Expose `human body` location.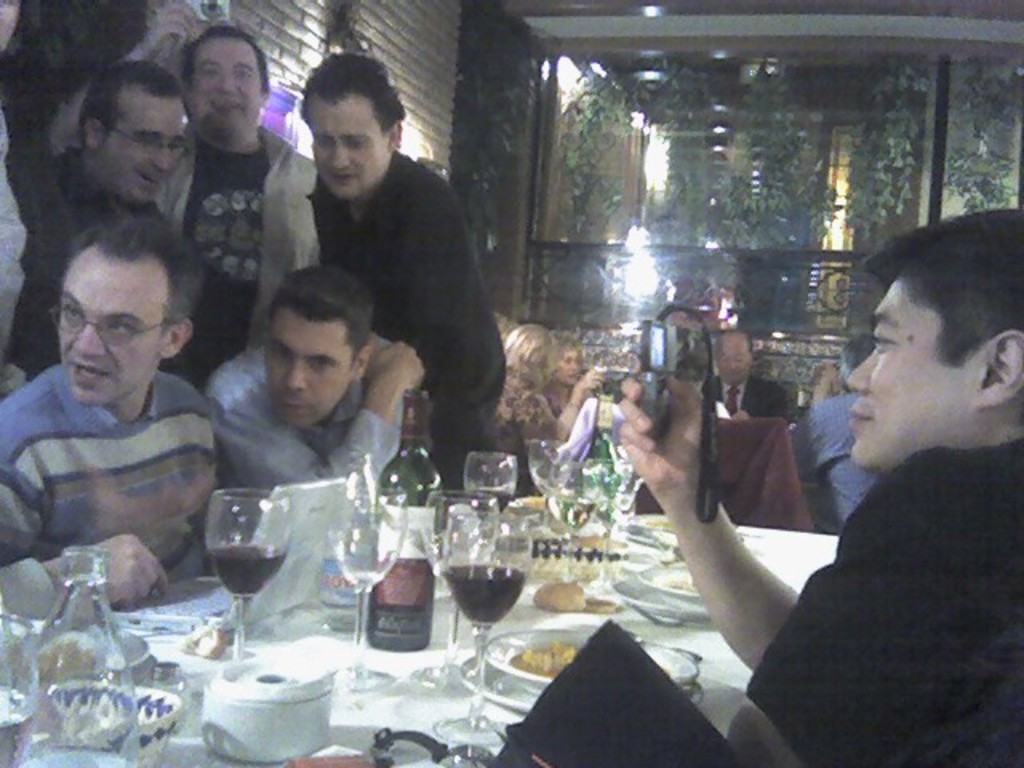
Exposed at detection(310, 142, 509, 490).
